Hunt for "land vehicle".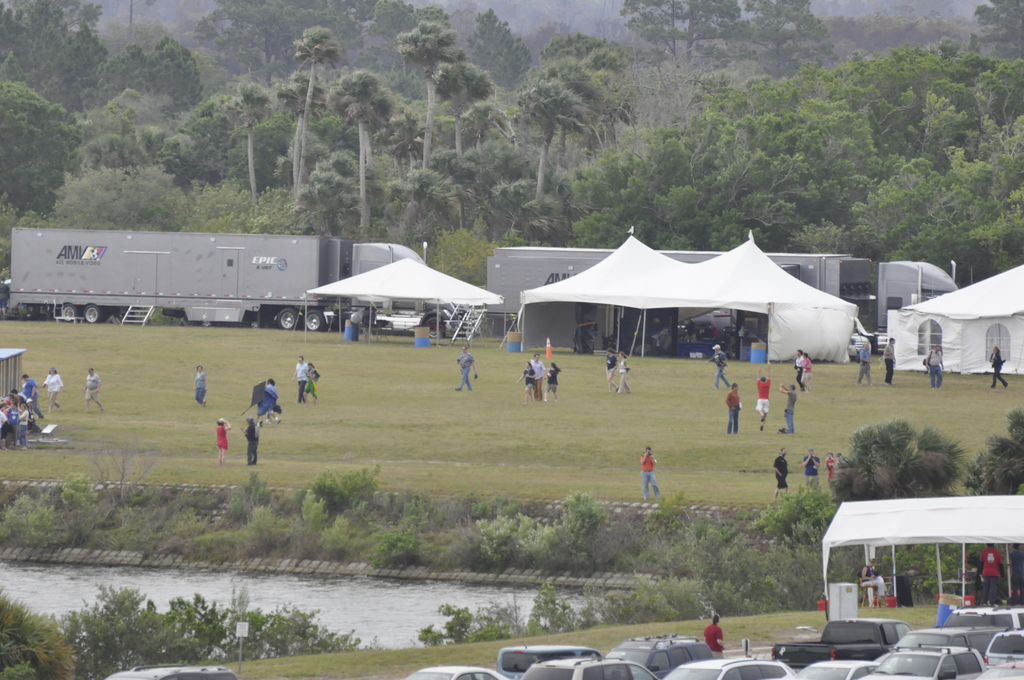
Hunted down at (488,245,955,332).
